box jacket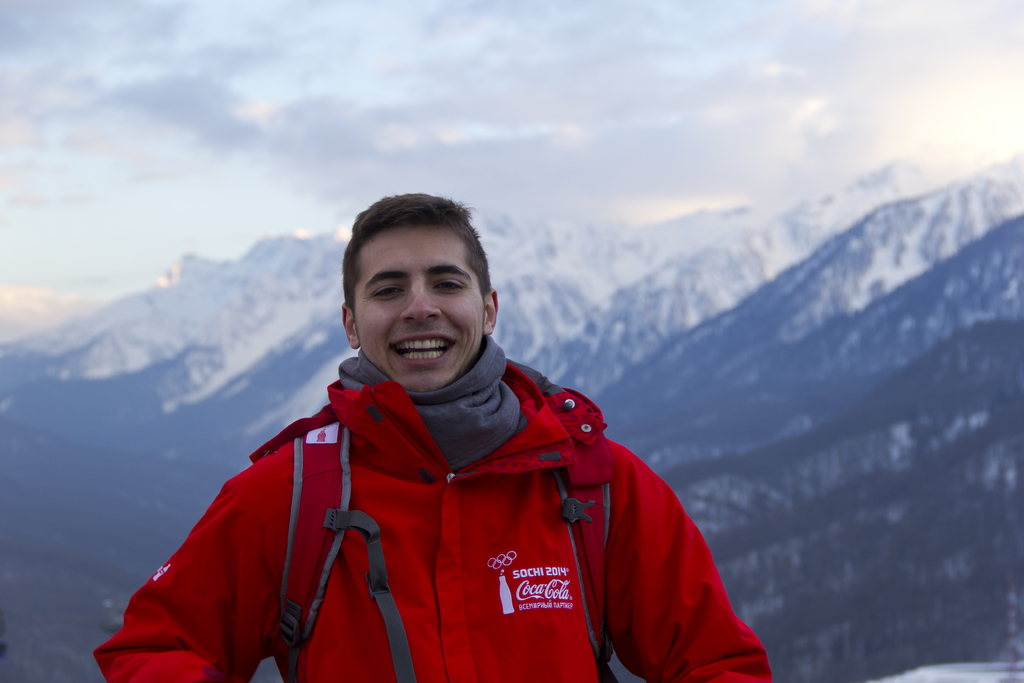
115 340 765 682
